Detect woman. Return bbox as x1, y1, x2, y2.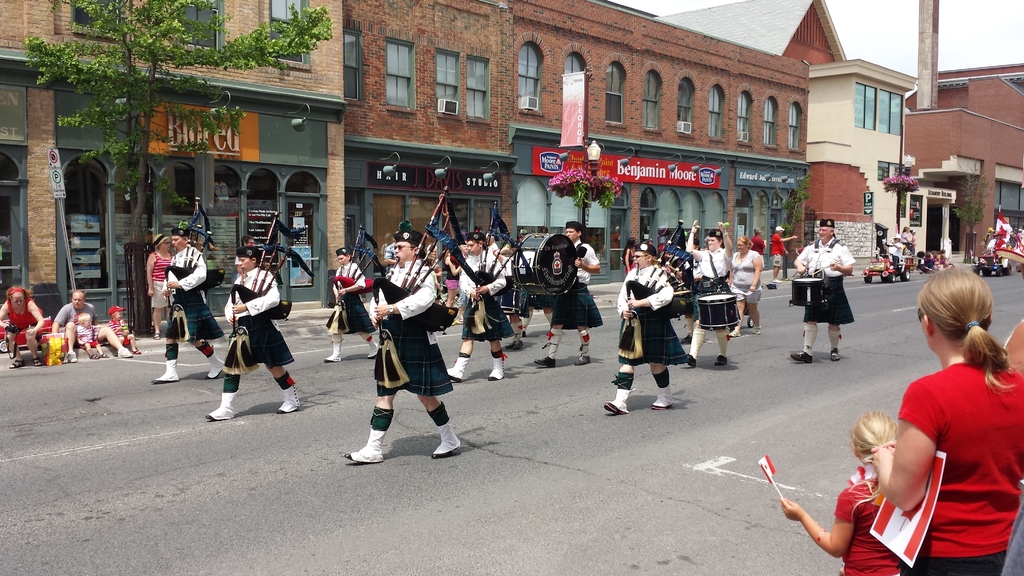
206, 246, 300, 422.
